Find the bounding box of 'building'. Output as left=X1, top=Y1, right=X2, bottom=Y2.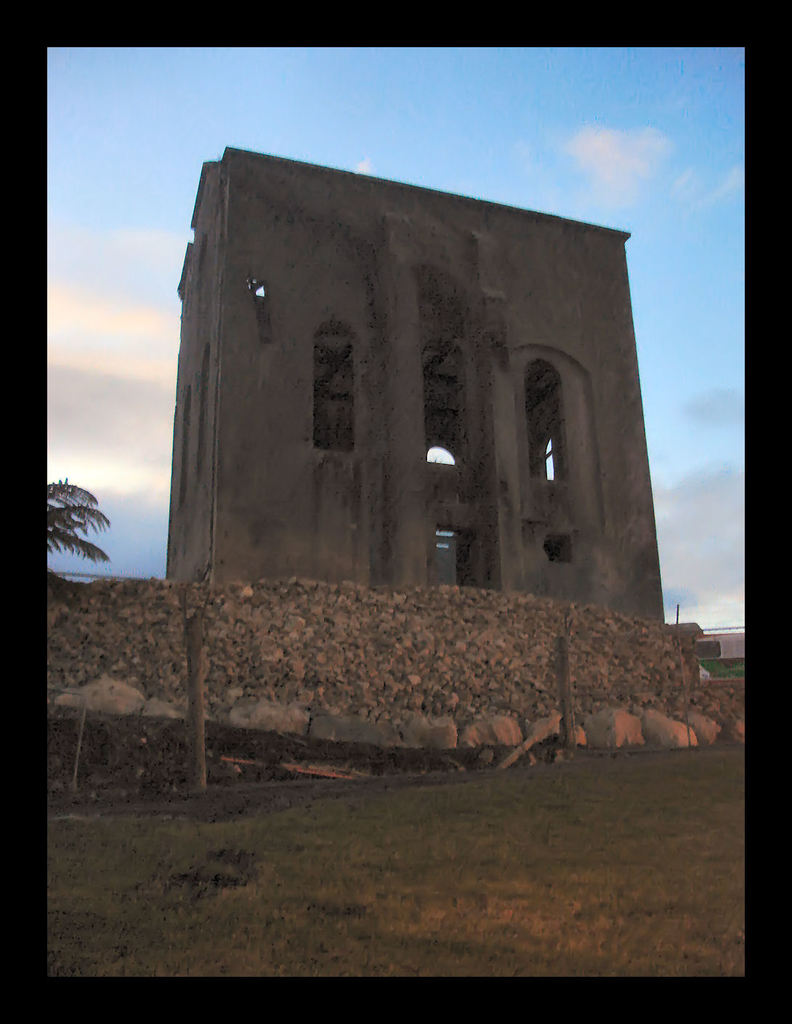
left=163, top=140, right=658, bottom=628.
